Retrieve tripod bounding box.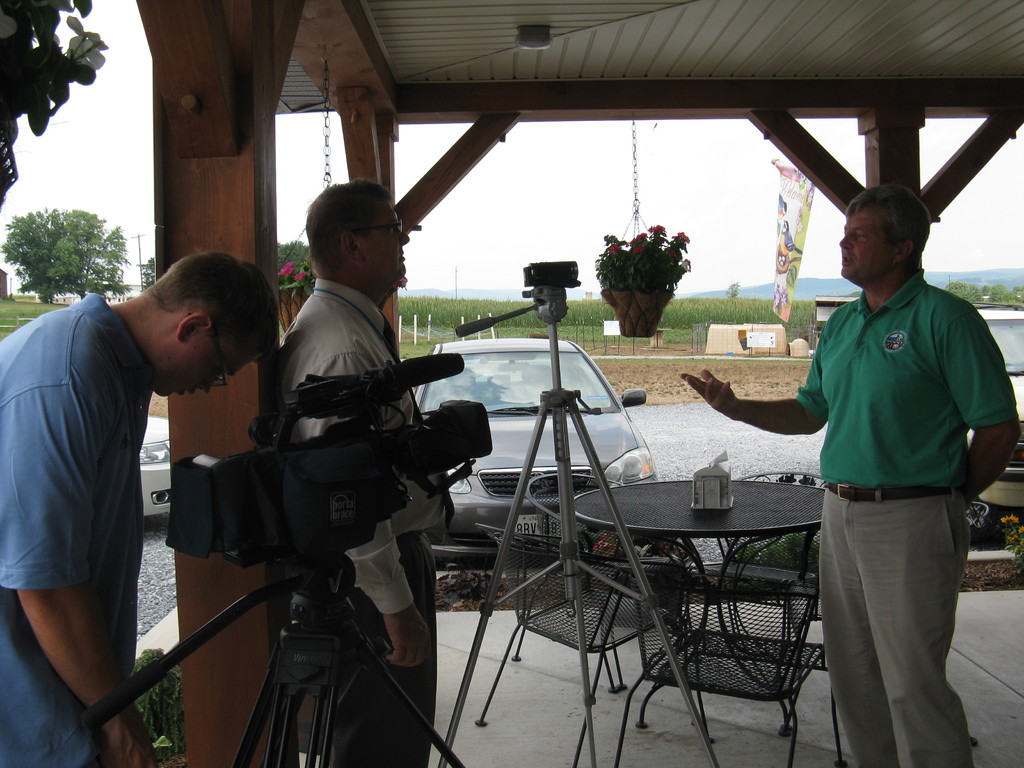
Bounding box: (456, 290, 720, 767).
